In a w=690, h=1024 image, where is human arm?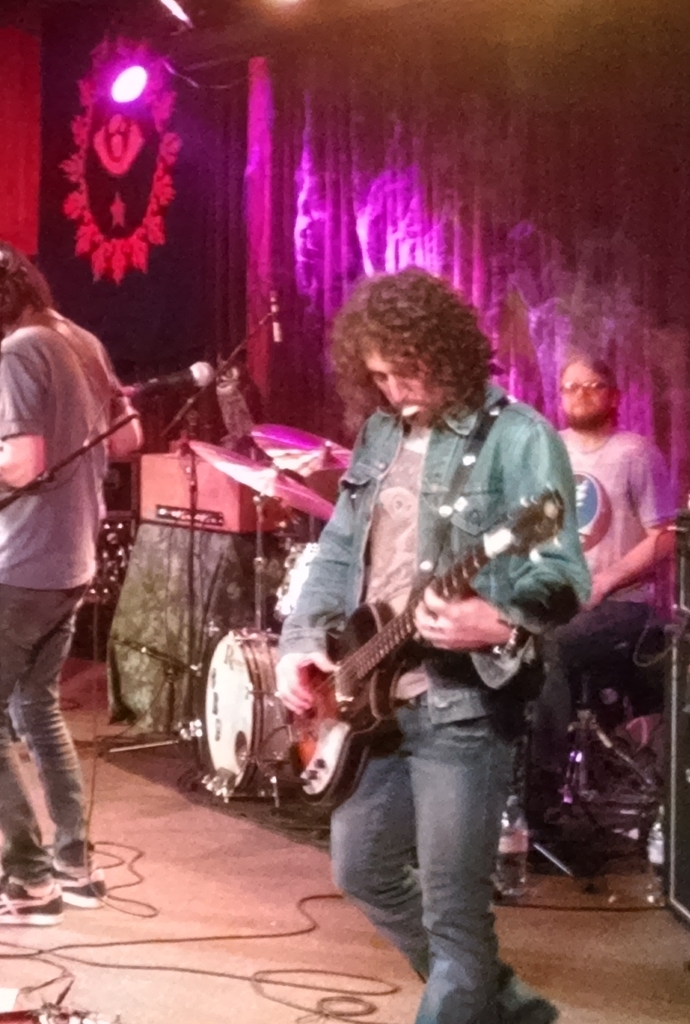
89/340/156/459.
